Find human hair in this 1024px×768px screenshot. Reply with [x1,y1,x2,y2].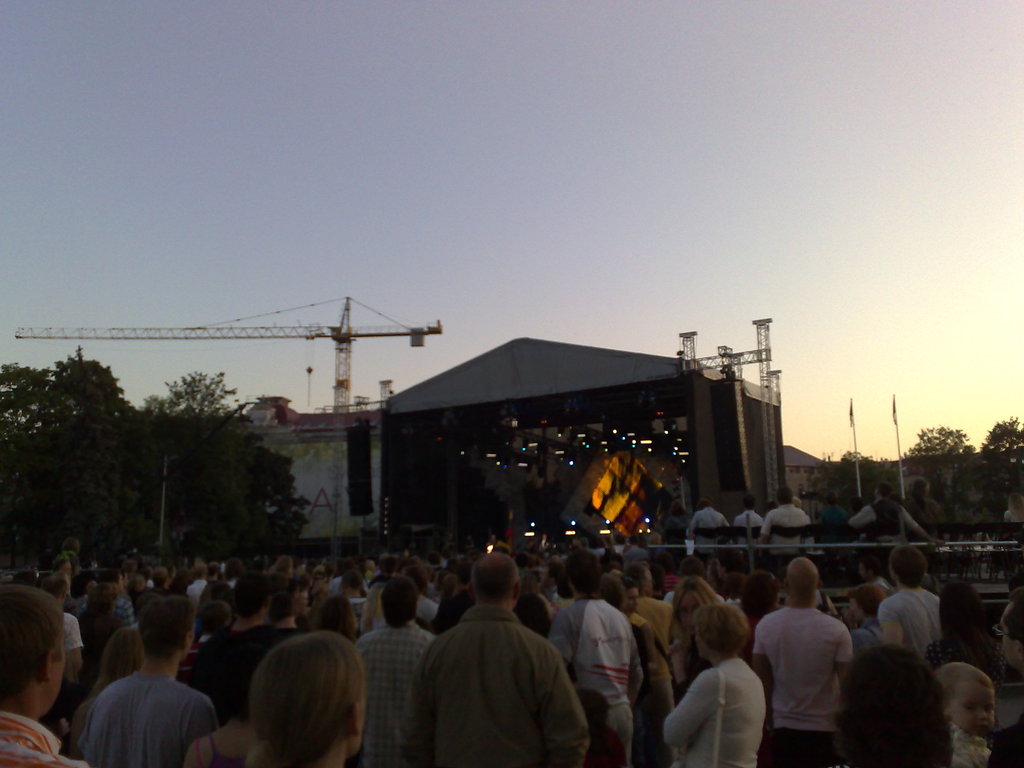
[828,492,837,508].
